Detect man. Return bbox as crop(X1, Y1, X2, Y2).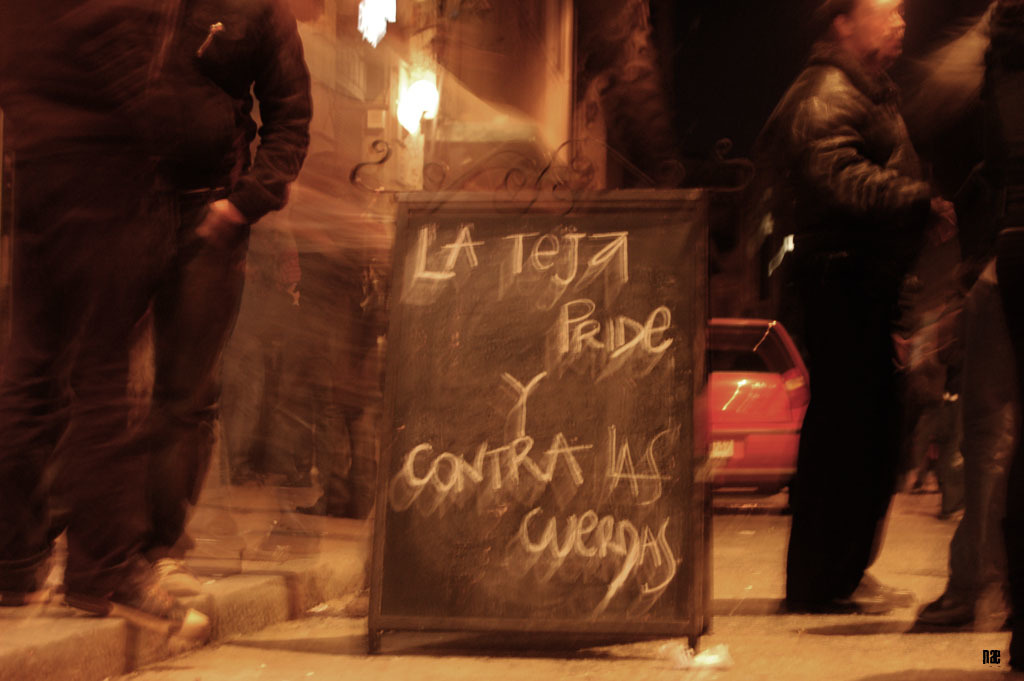
crop(49, 0, 326, 636).
